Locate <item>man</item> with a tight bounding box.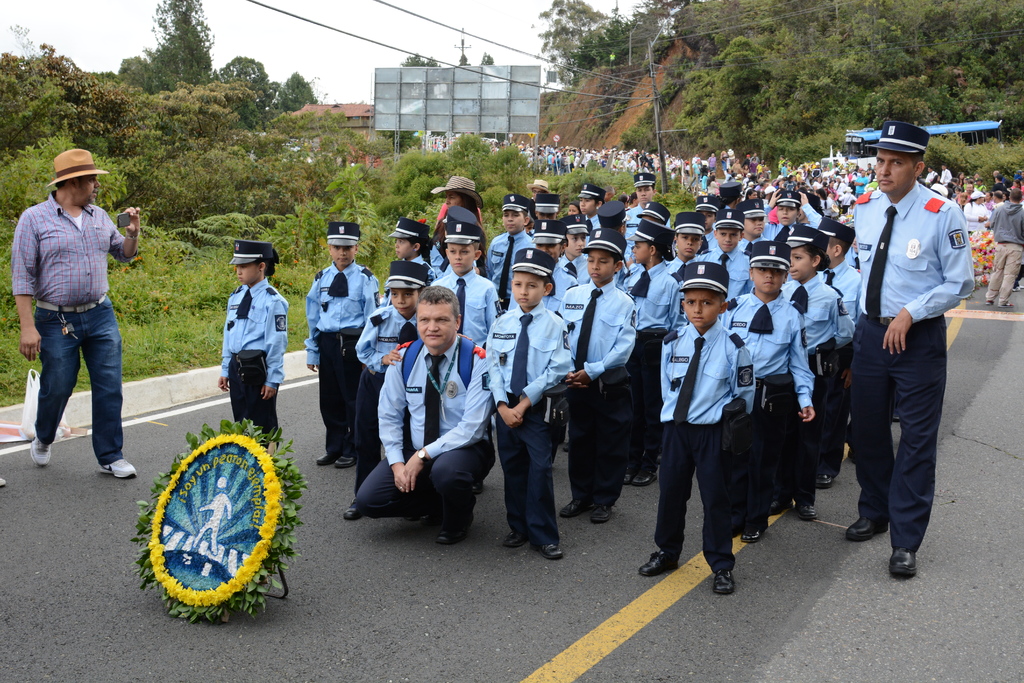
locate(988, 186, 1023, 311).
